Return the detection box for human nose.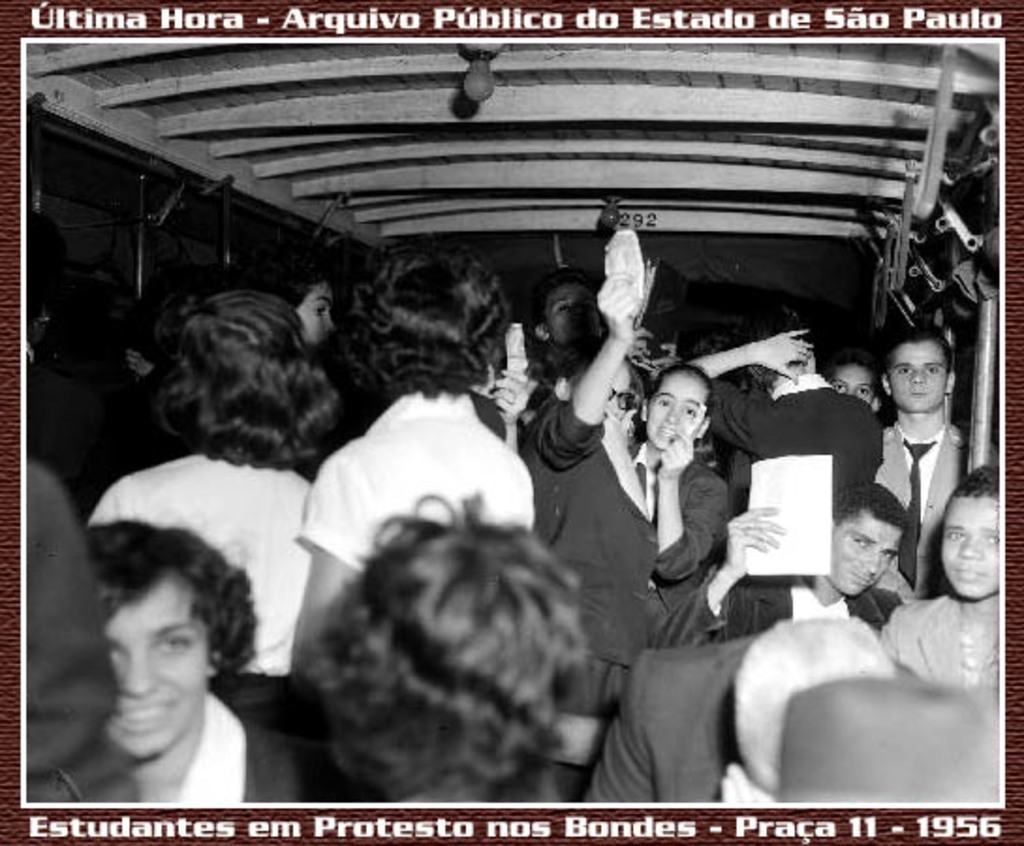
(x1=838, y1=389, x2=864, y2=402).
